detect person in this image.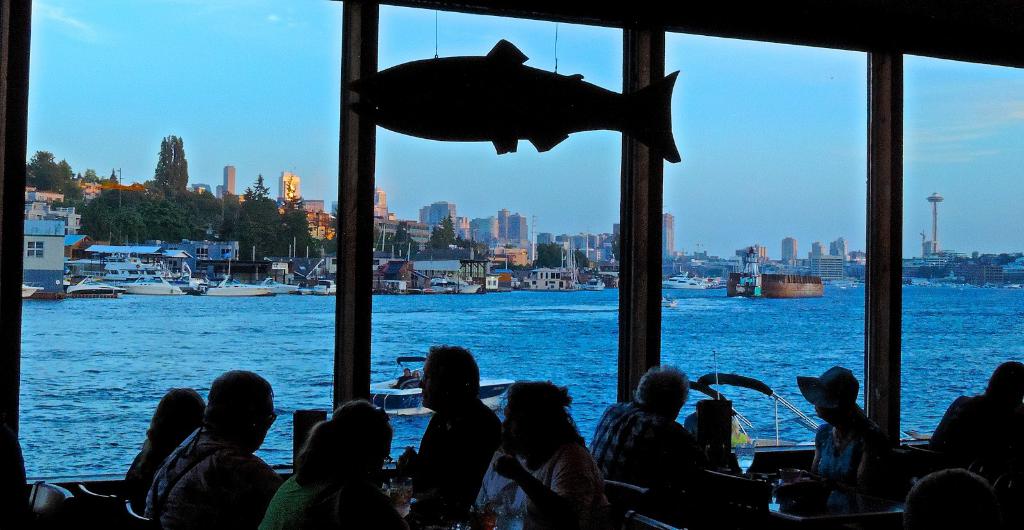
Detection: detection(254, 396, 406, 529).
